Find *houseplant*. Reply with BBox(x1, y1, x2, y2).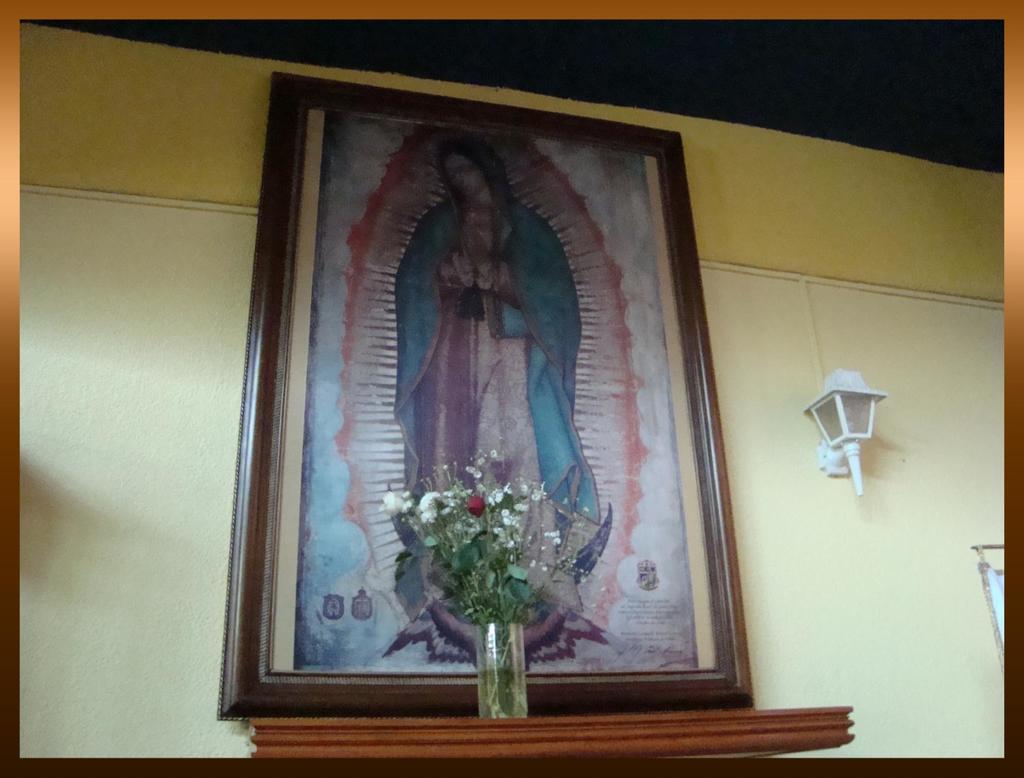
BBox(381, 448, 591, 717).
